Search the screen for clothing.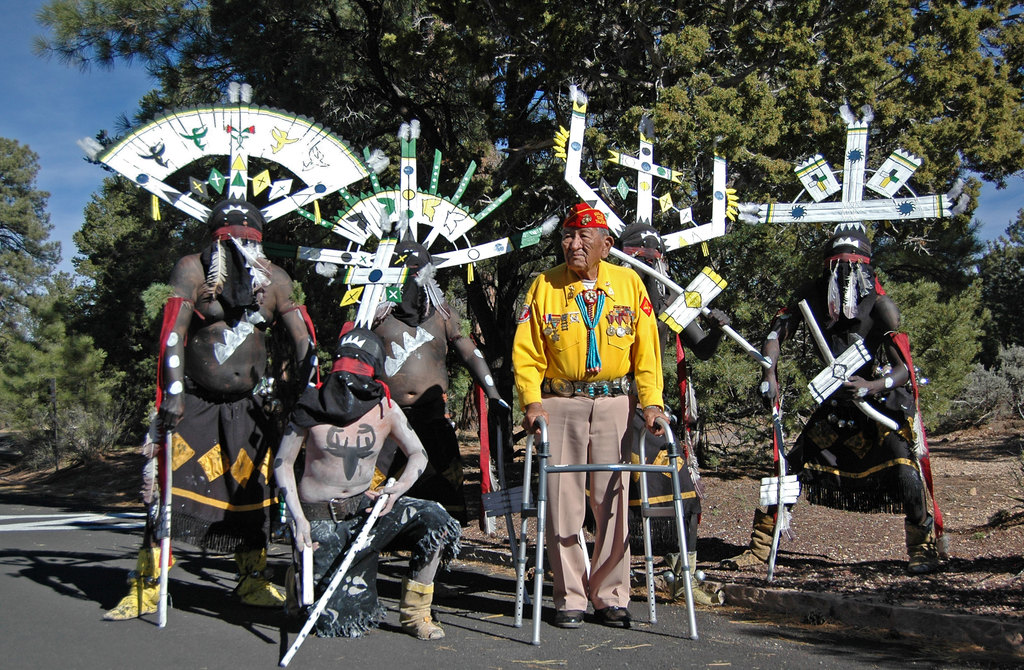
Found at 623/374/701/527.
